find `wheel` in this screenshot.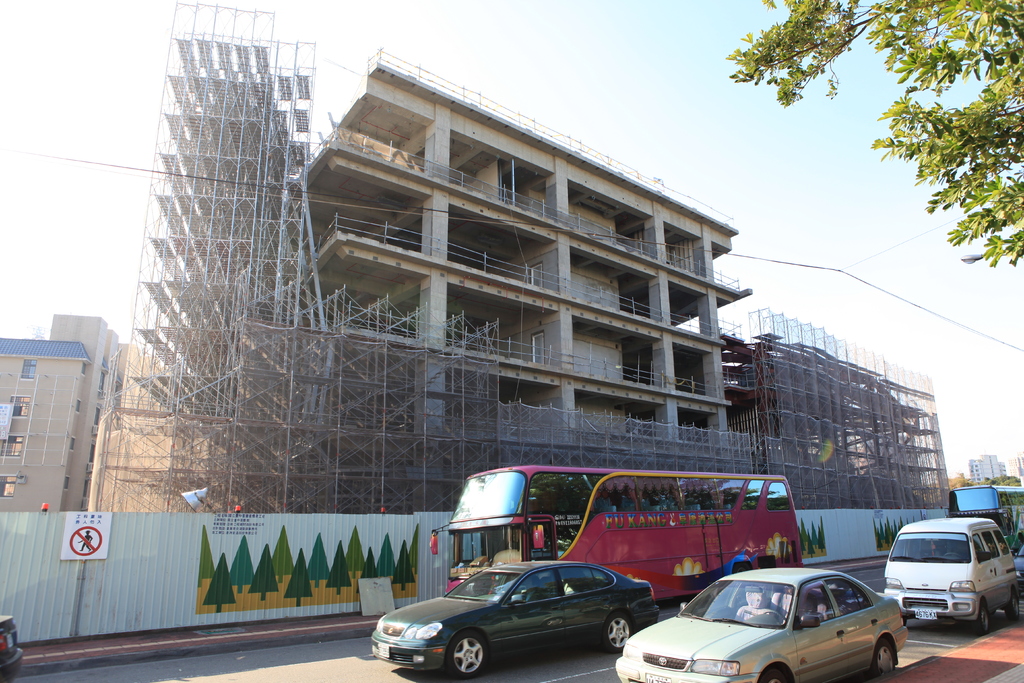
The bounding box for `wheel` is 731 563 751 572.
